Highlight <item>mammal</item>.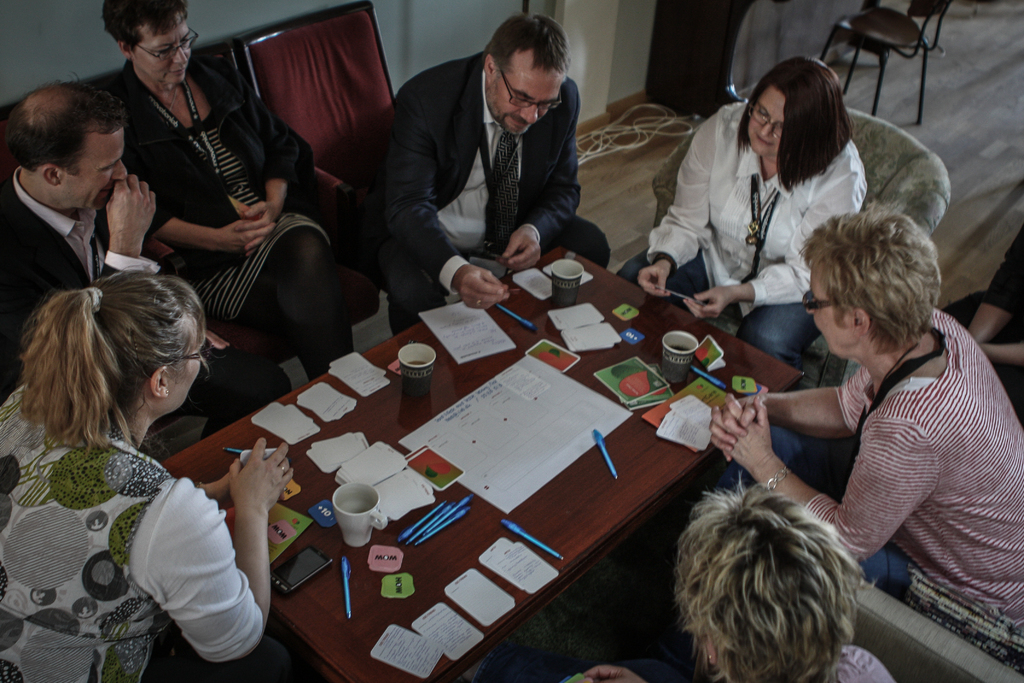
Highlighted region: {"left": 104, "top": 0, "right": 355, "bottom": 375}.
